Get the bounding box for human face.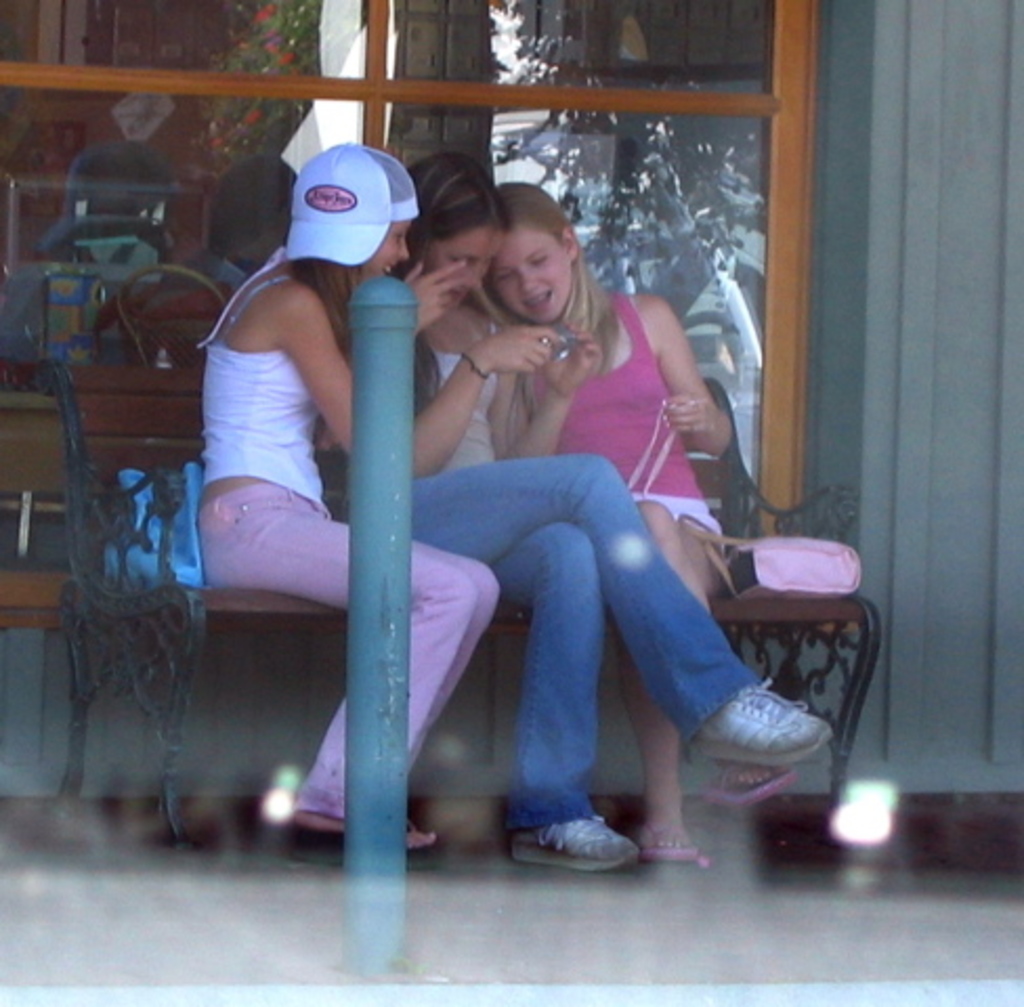
[489, 222, 571, 323].
